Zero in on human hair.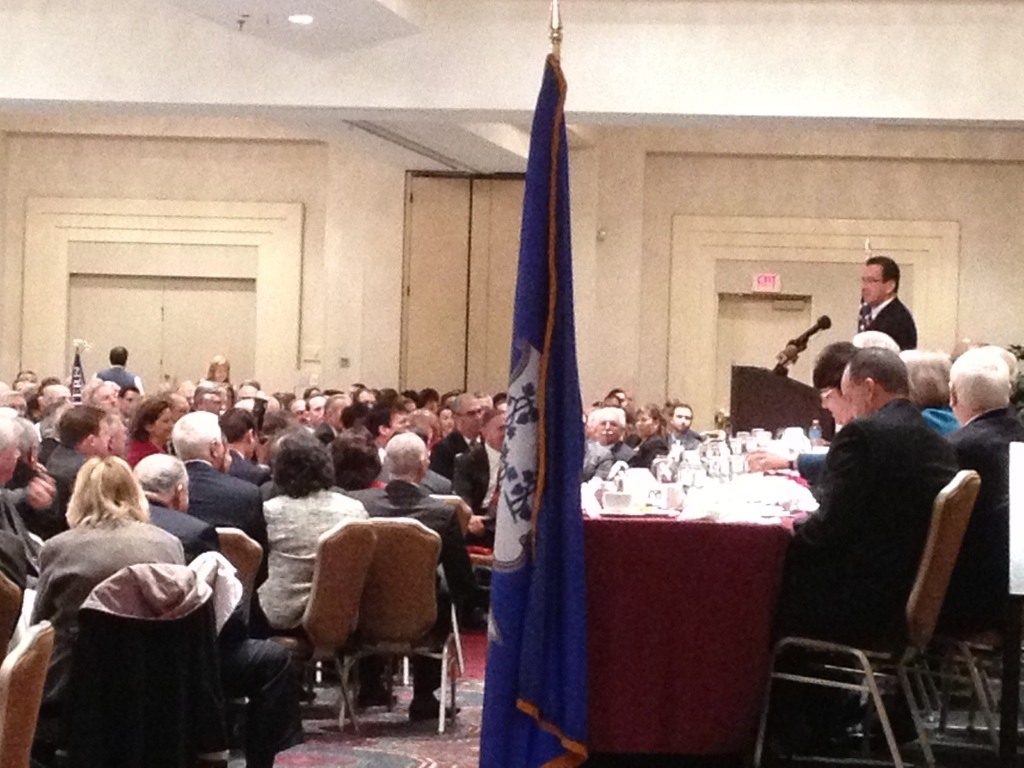
Zeroed in: (x1=60, y1=452, x2=157, y2=532).
